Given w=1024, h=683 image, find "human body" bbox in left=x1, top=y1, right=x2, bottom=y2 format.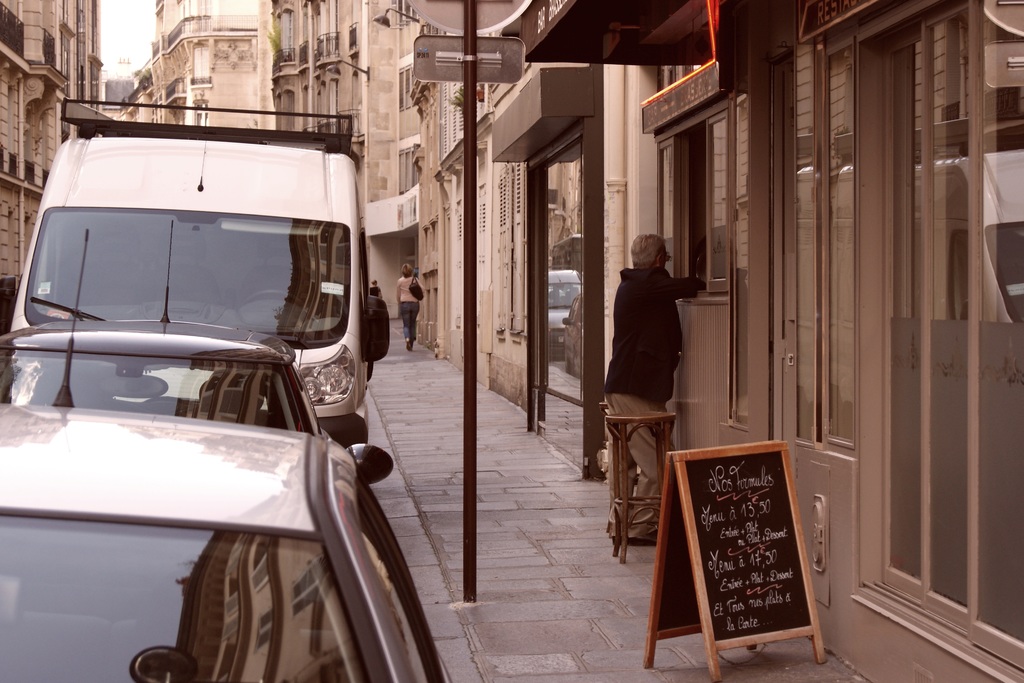
left=620, top=221, right=712, bottom=503.
